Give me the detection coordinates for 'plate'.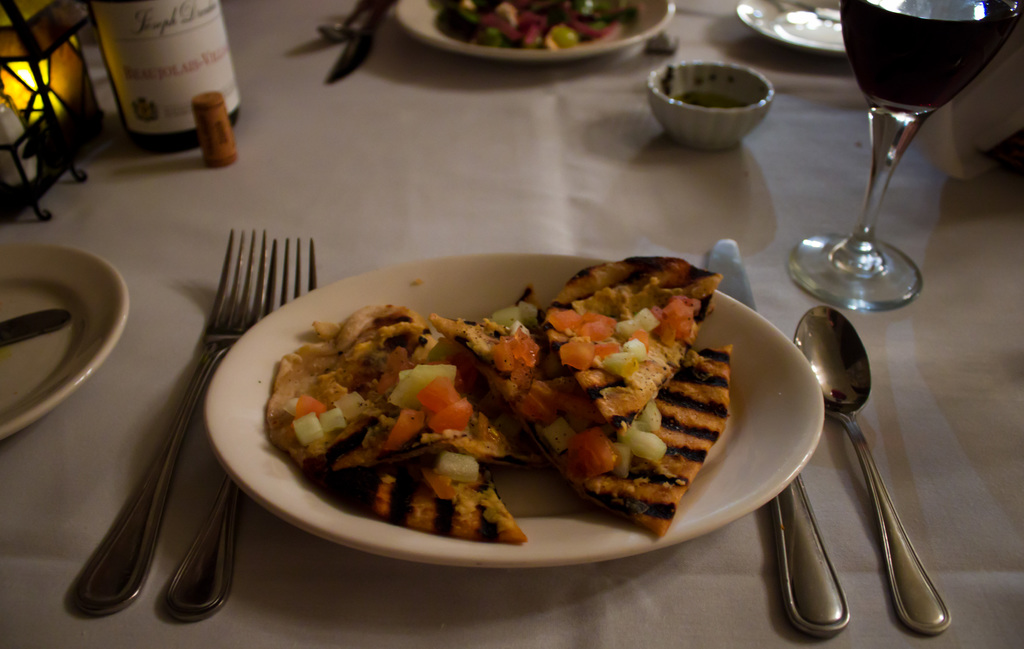
<box>139,214,887,605</box>.
